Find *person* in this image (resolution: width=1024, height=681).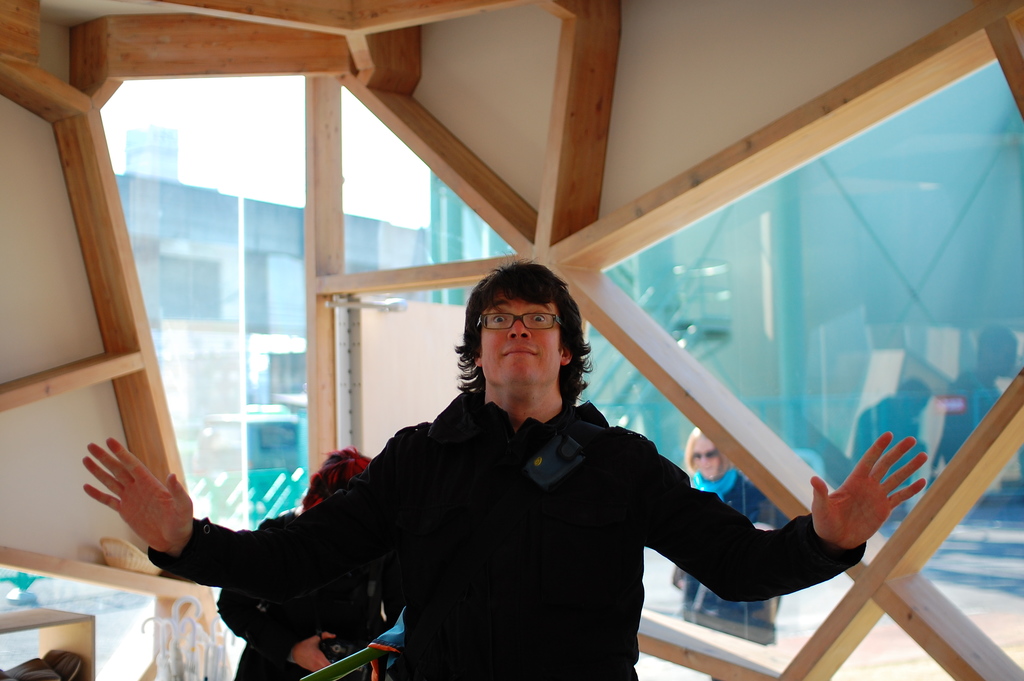
bbox(670, 427, 783, 648).
